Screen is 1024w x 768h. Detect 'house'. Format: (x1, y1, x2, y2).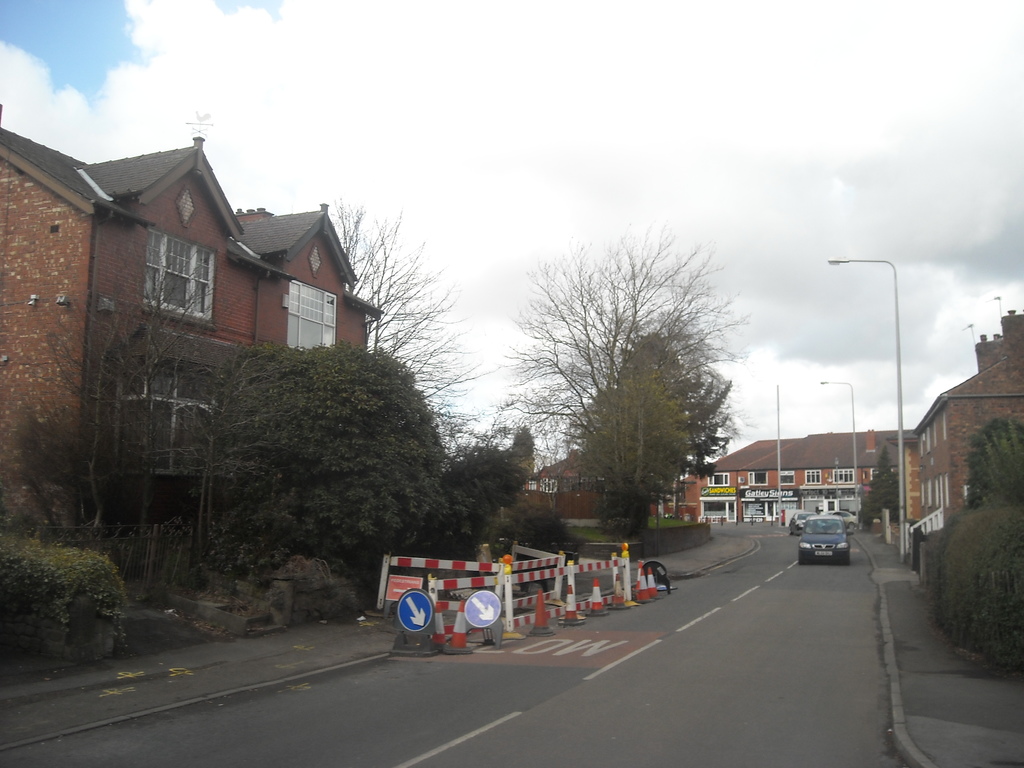
(685, 428, 918, 511).
